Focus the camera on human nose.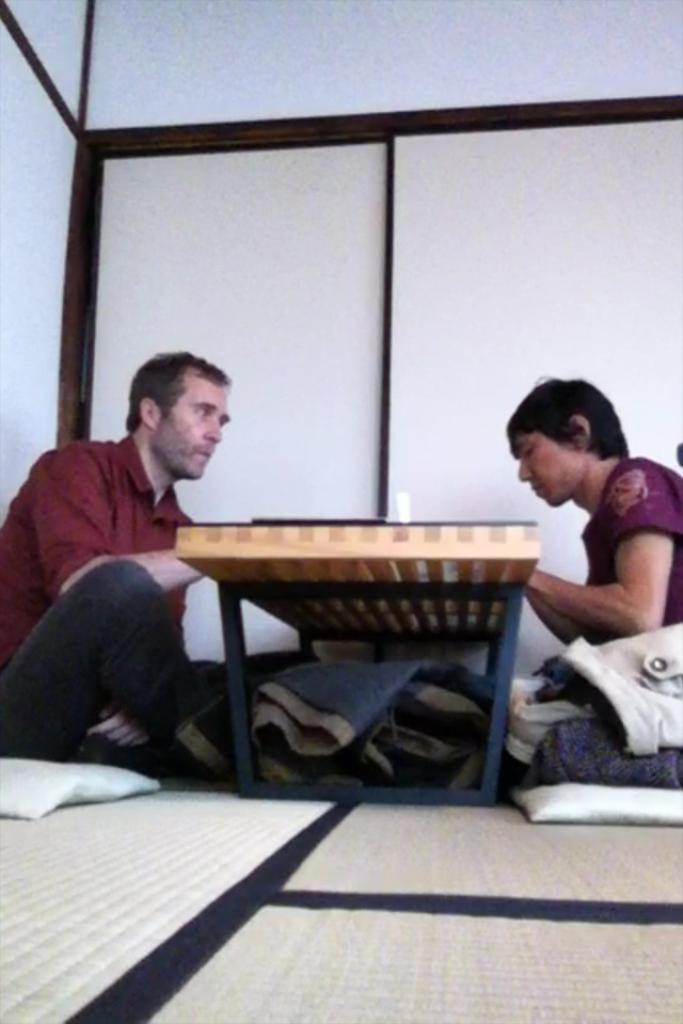
Focus region: (517, 455, 531, 479).
